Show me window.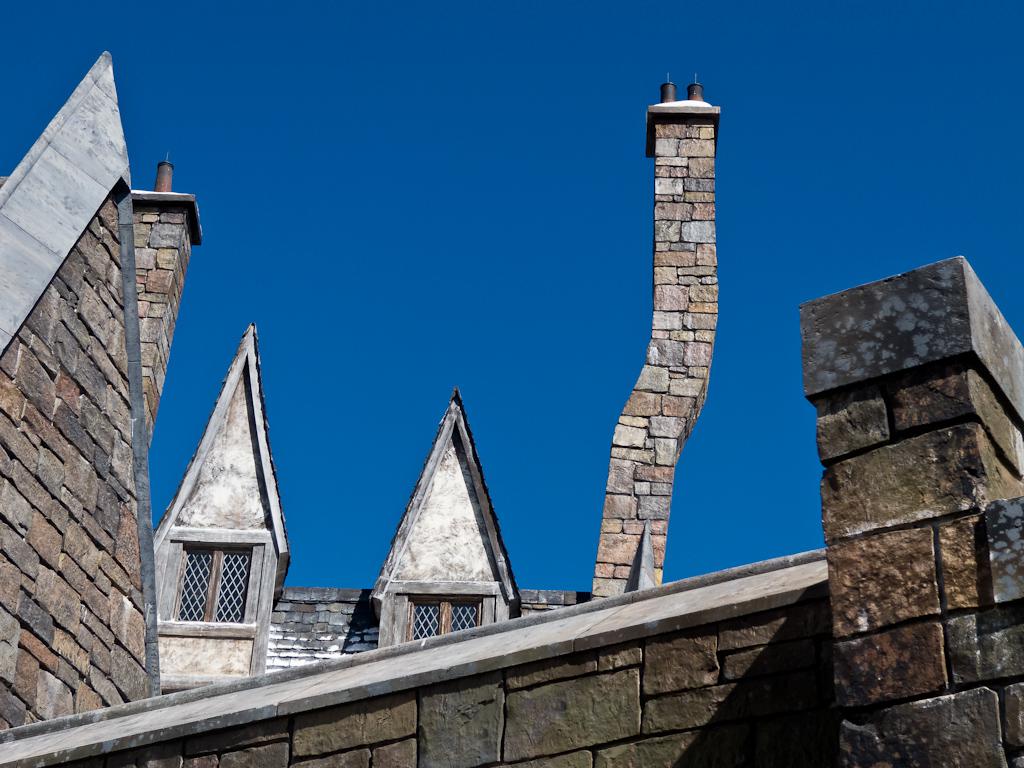
window is here: (159,528,270,640).
